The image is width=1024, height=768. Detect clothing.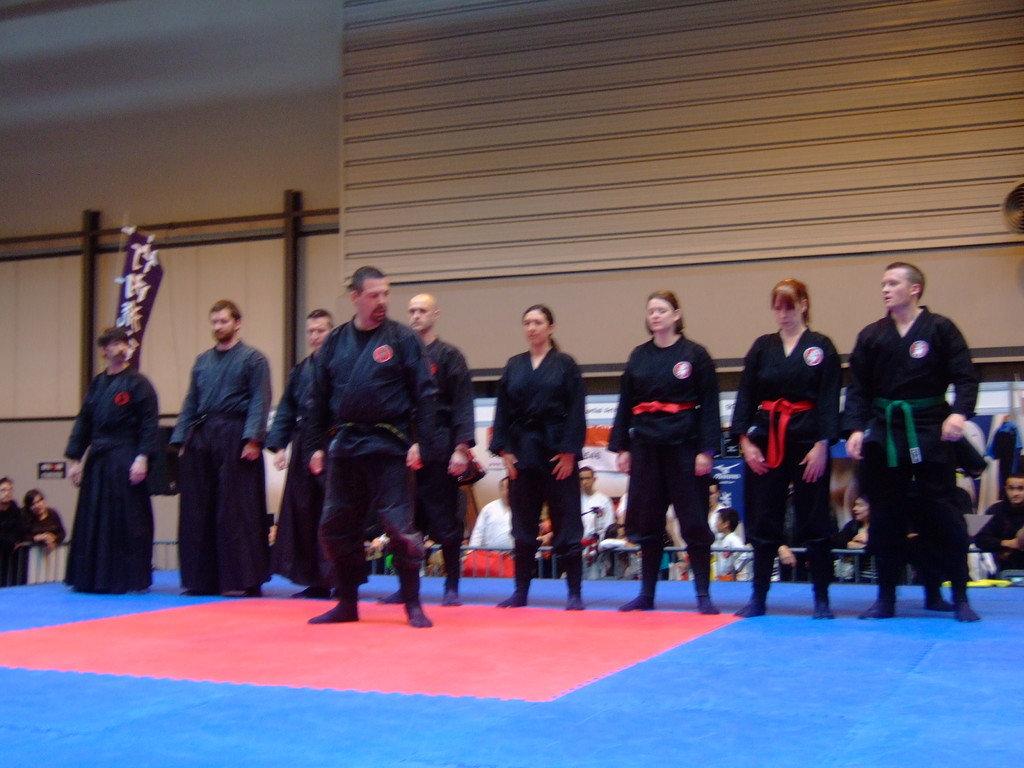
Detection: 69 369 156 601.
